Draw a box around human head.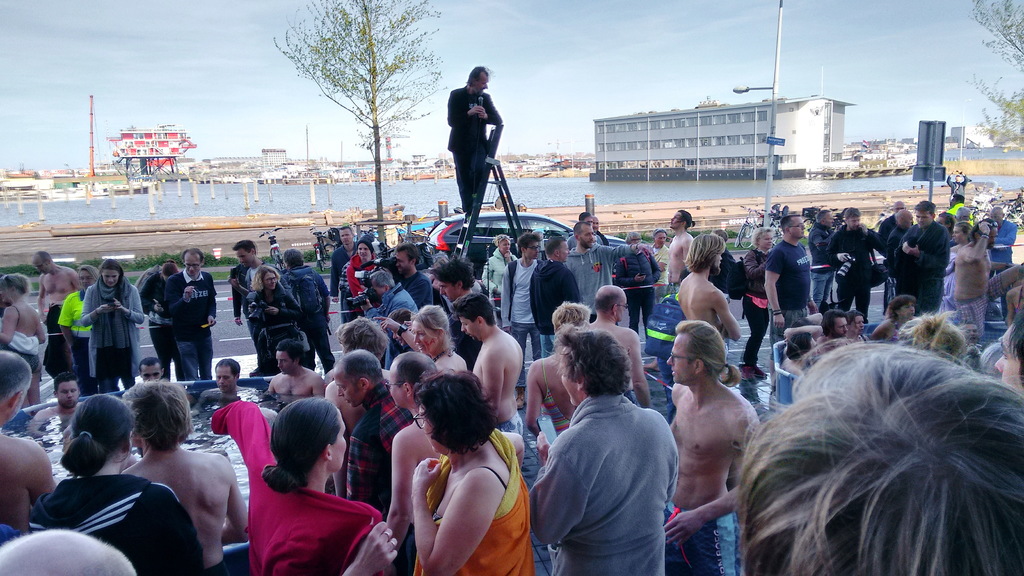
box=[847, 310, 863, 336].
